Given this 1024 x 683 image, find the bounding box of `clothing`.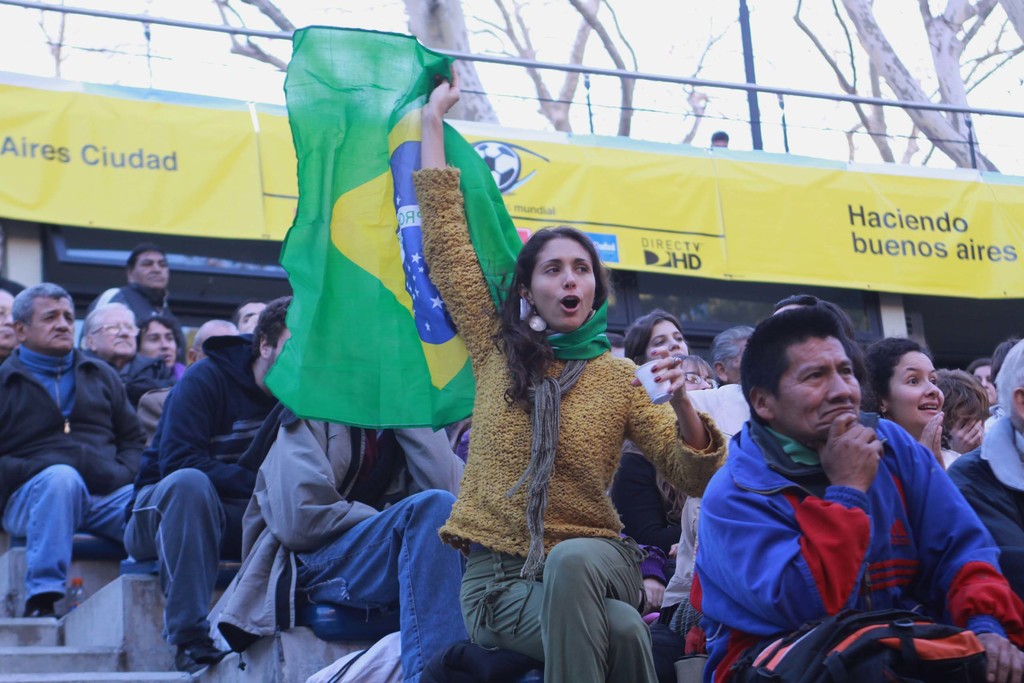
(0, 341, 144, 606).
